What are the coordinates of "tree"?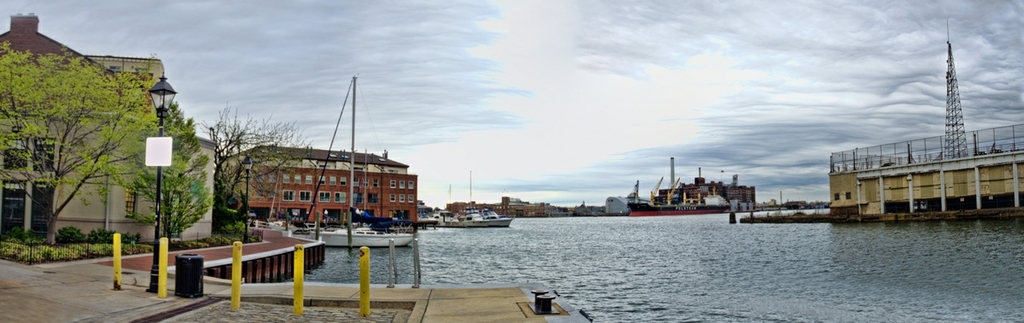
select_region(198, 102, 314, 240).
